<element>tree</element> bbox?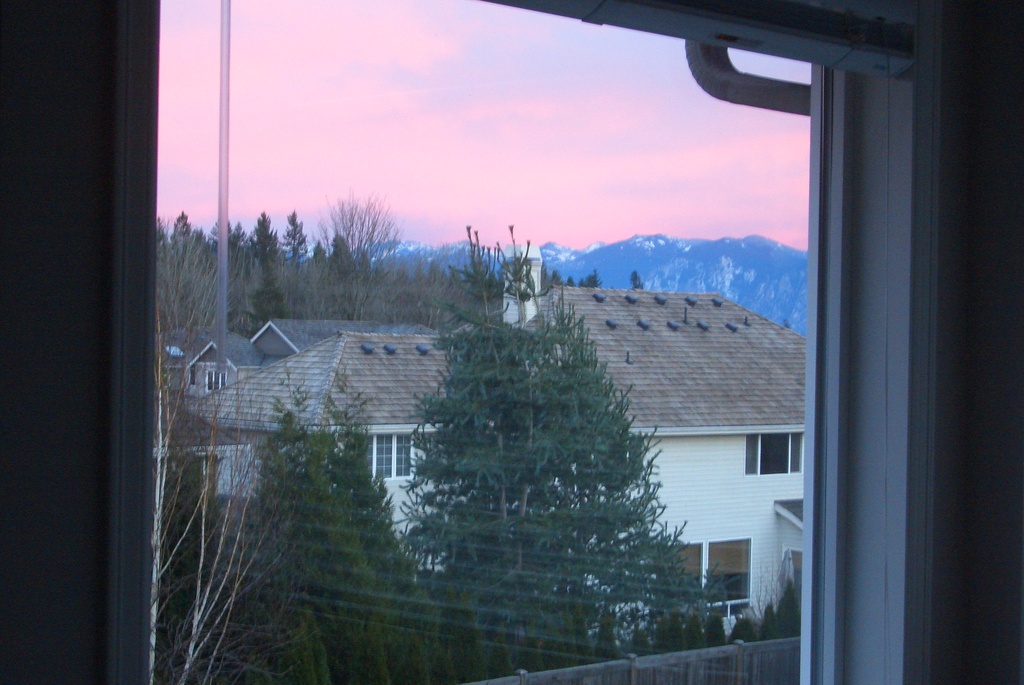
left=388, top=260, right=708, bottom=631
